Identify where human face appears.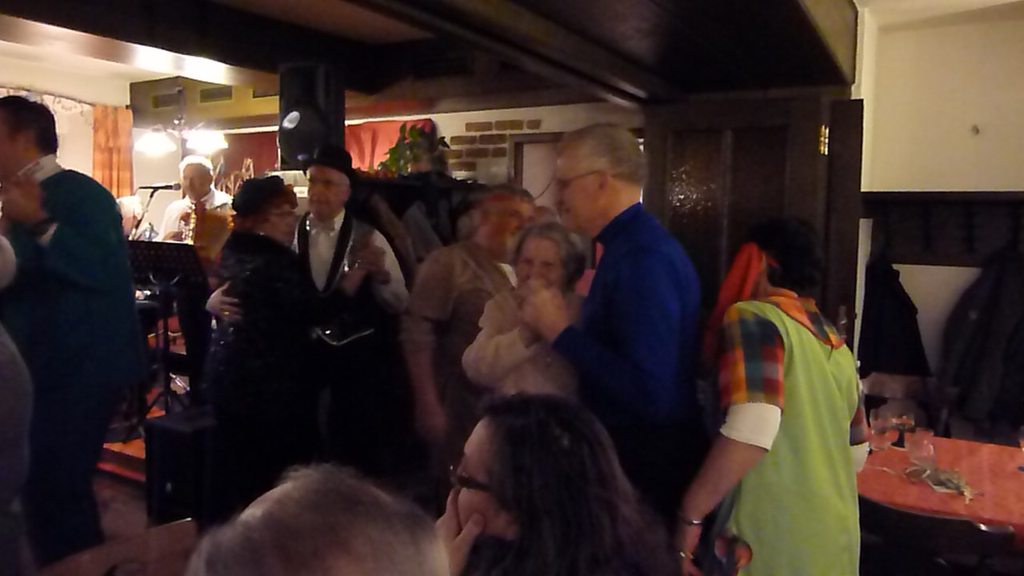
Appears at left=0, top=124, right=27, bottom=178.
